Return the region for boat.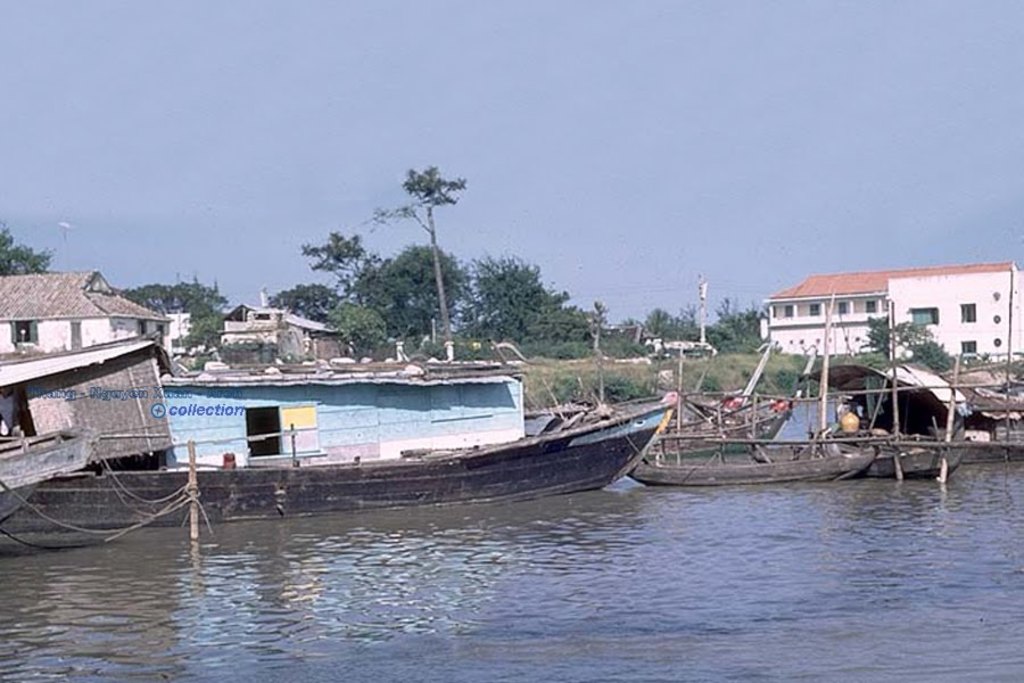
800:295:976:480.
